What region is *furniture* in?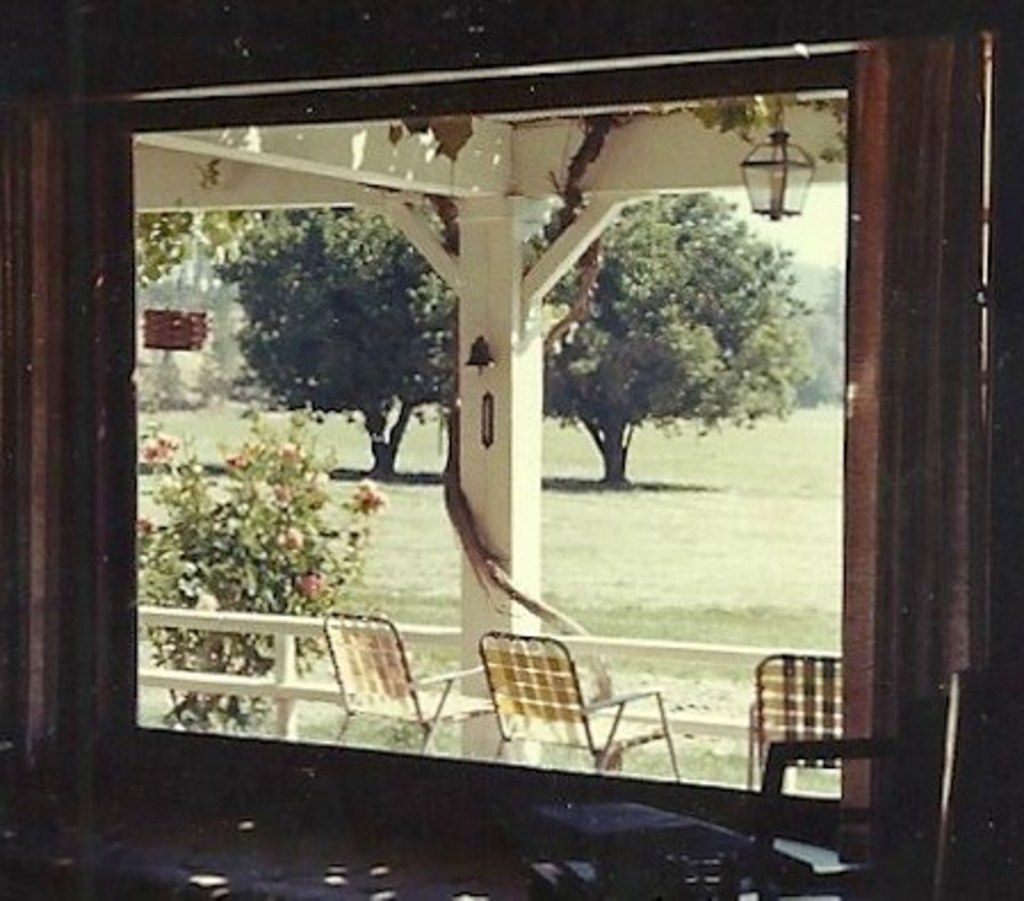
<bbox>317, 609, 499, 750</bbox>.
